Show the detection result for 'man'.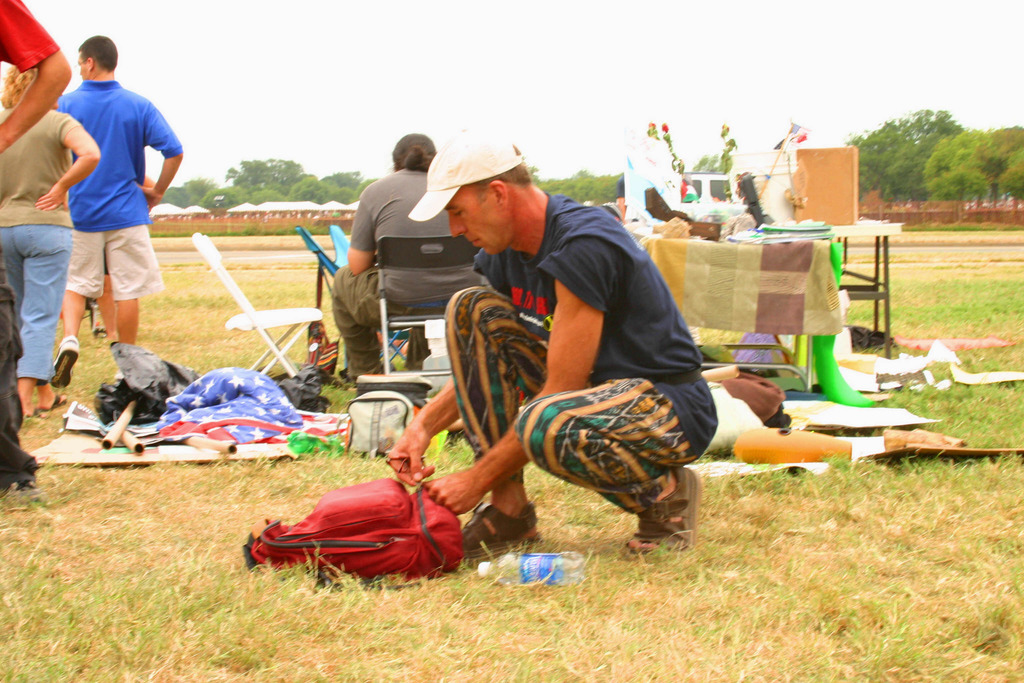
BBox(388, 132, 749, 548).
